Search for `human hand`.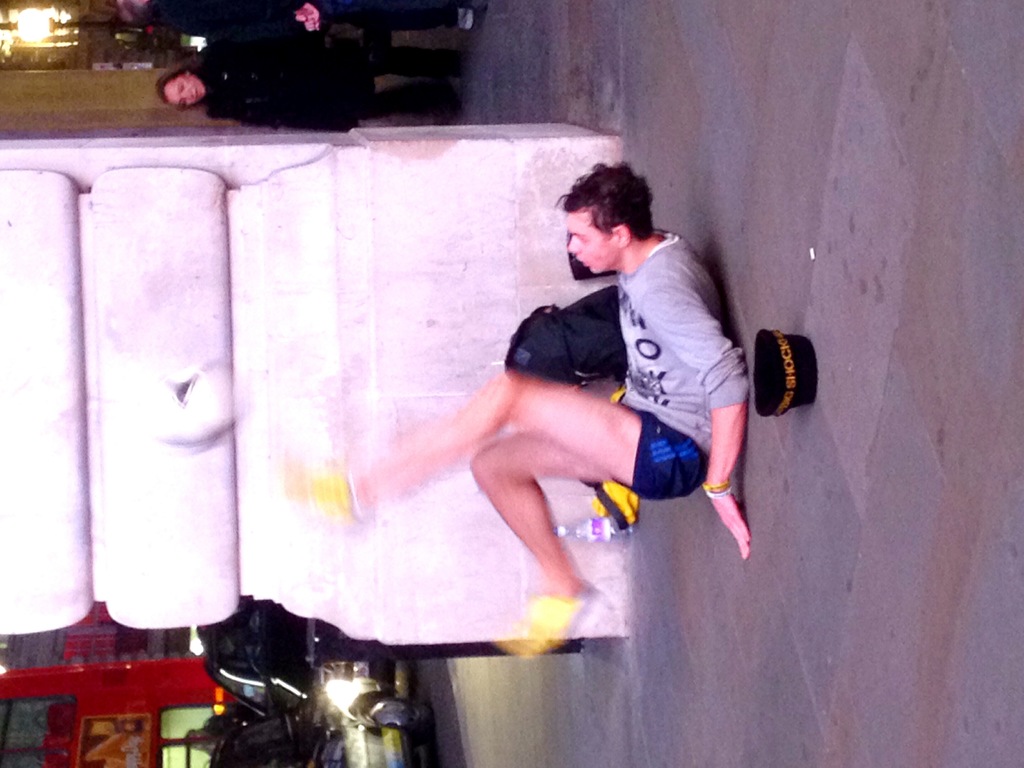
Found at (298, 3, 319, 29).
